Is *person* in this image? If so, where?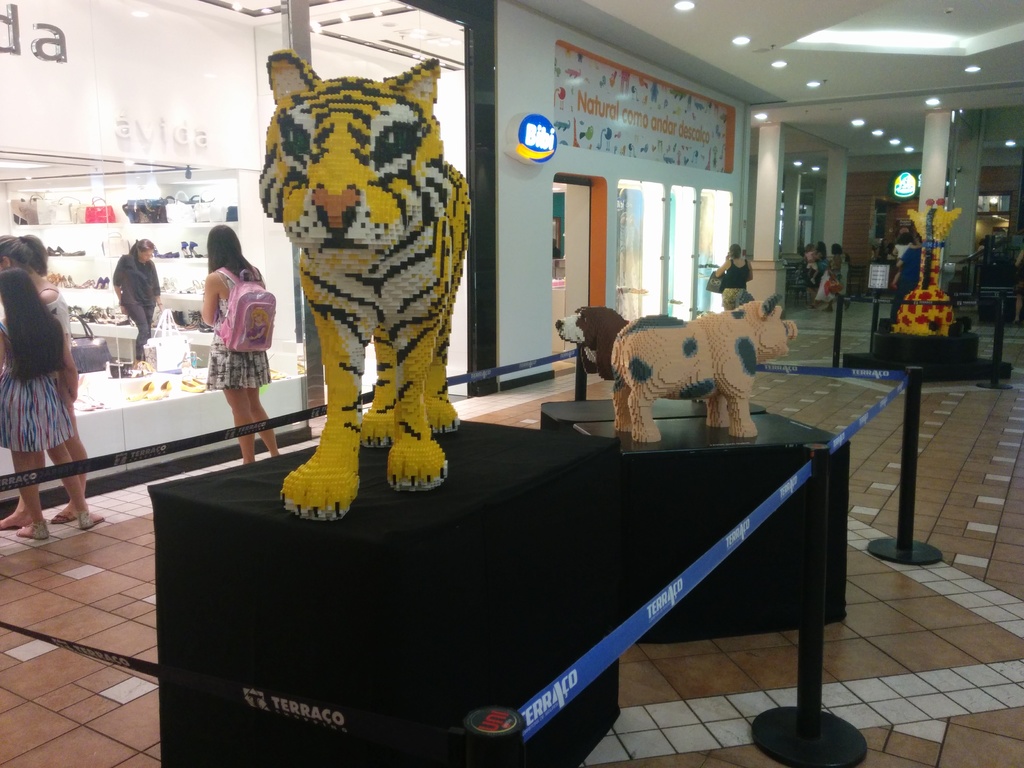
Yes, at <box>193,222,287,465</box>.
